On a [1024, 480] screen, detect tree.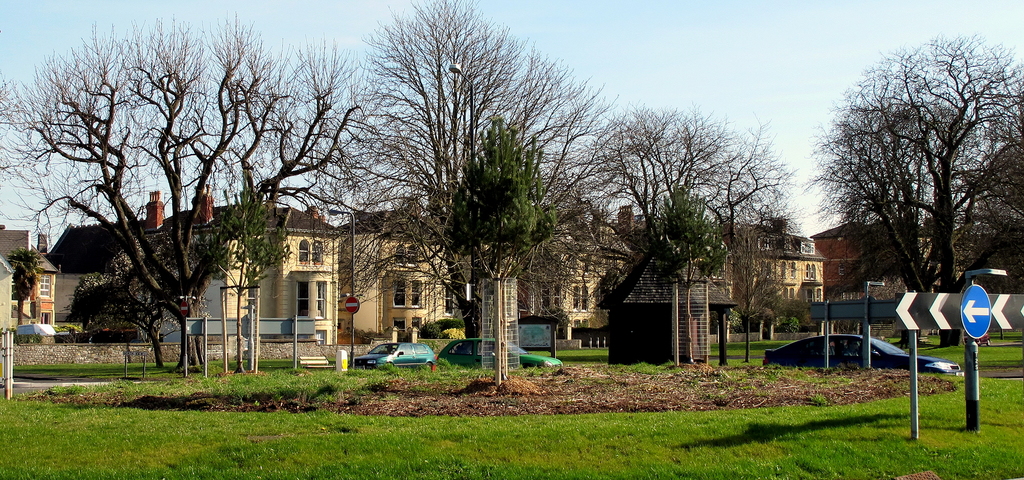
box(0, 1, 371, 360).
